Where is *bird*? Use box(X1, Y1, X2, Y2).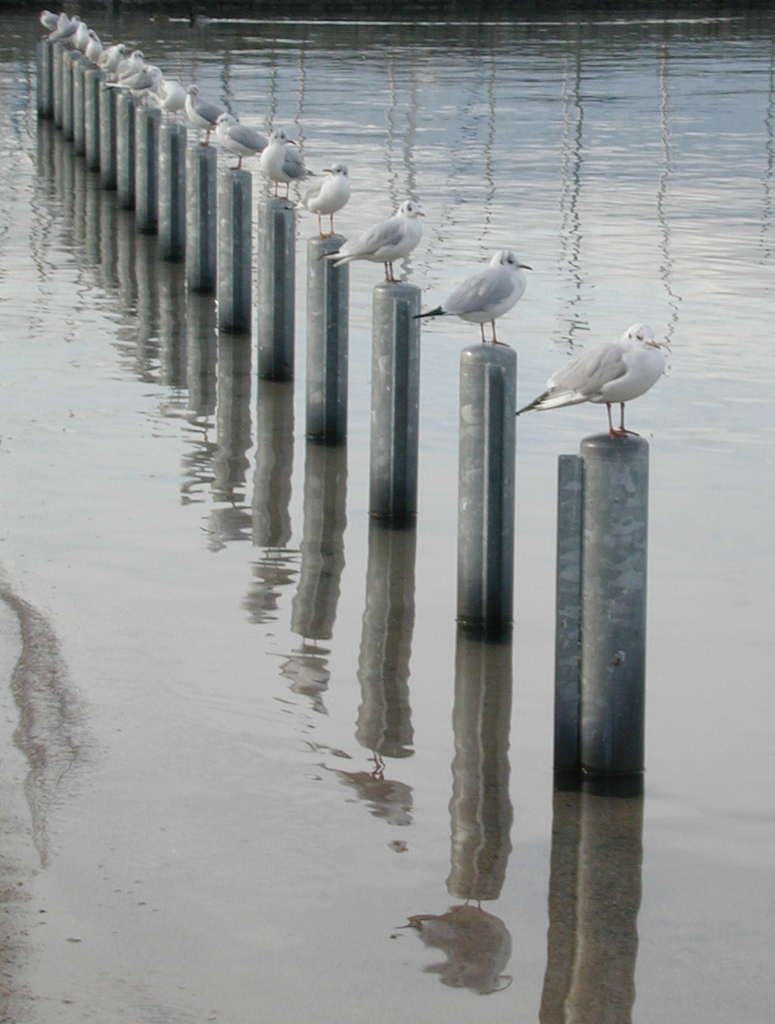
box(296, 156, 345, 233).
